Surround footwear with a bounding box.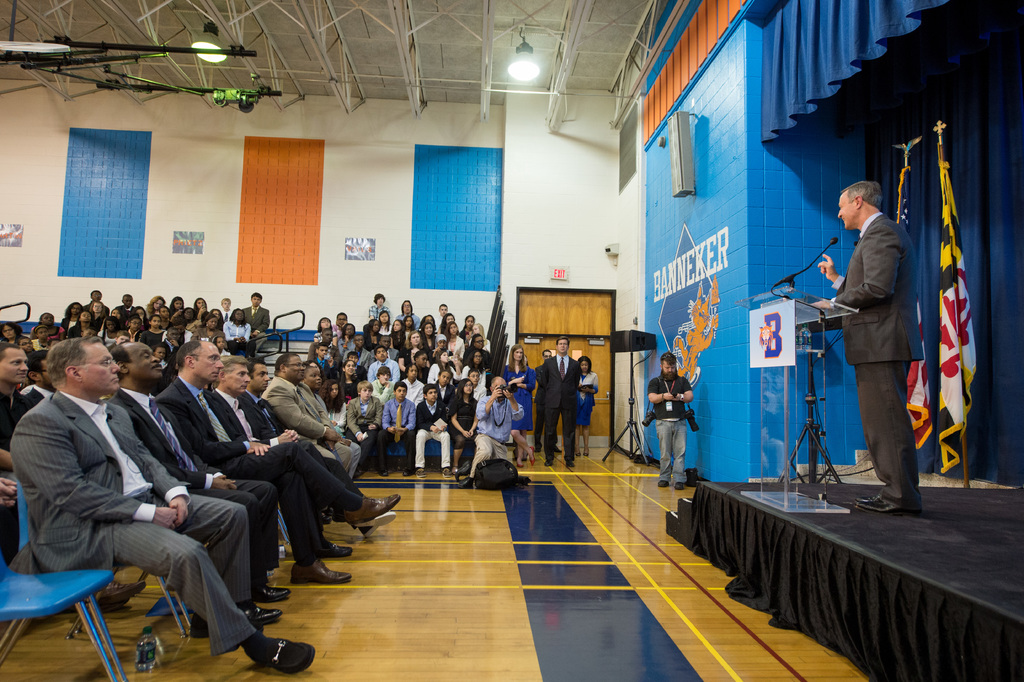
[123,571,150,594].
